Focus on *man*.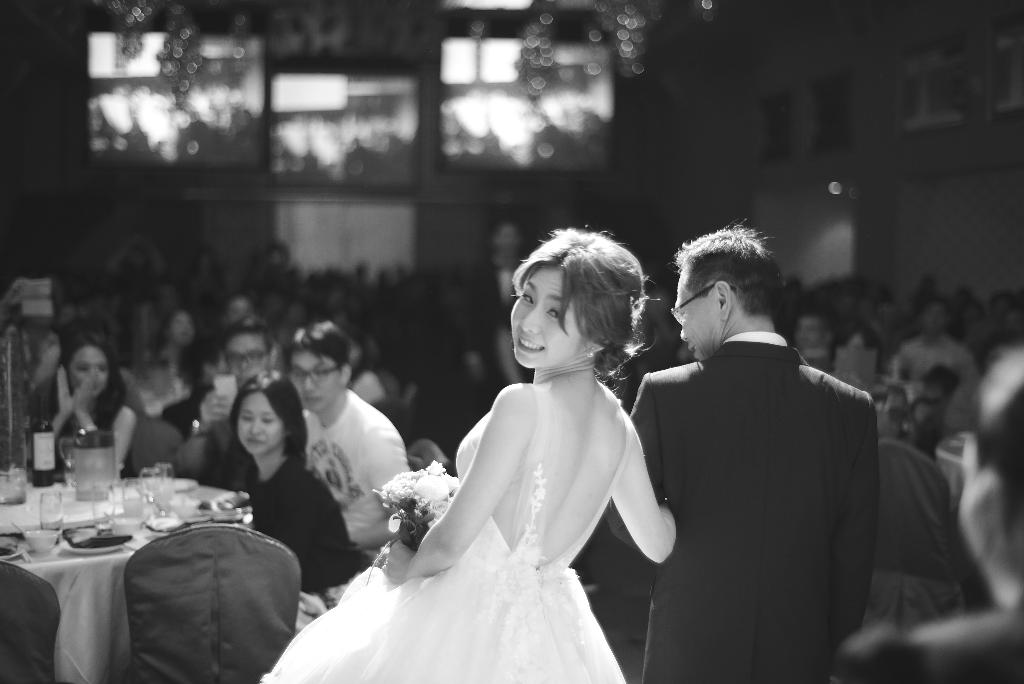
Focused at 297, 323, 415, 510.
